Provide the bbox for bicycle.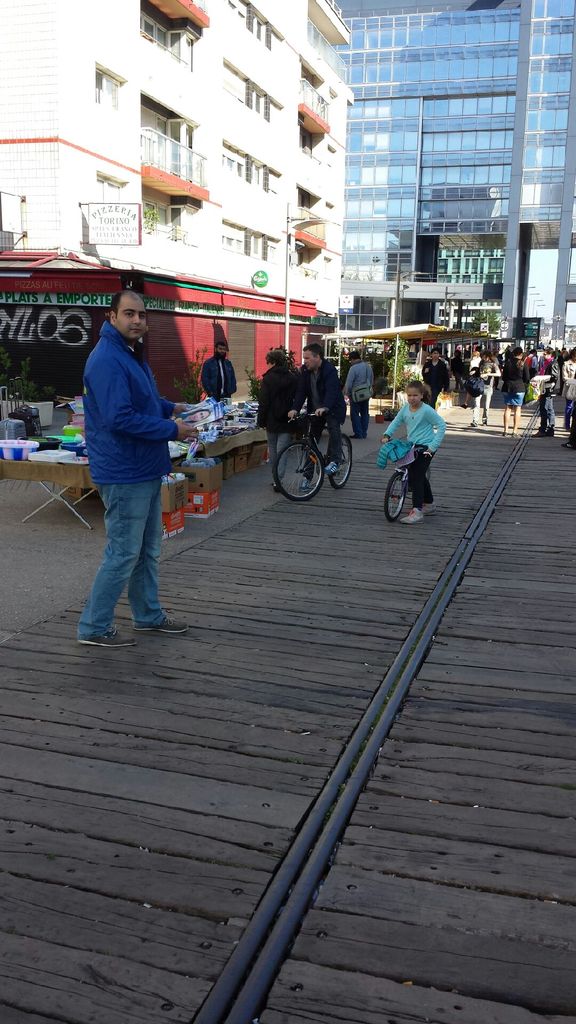
bbox(268, 403, 353, 499).
